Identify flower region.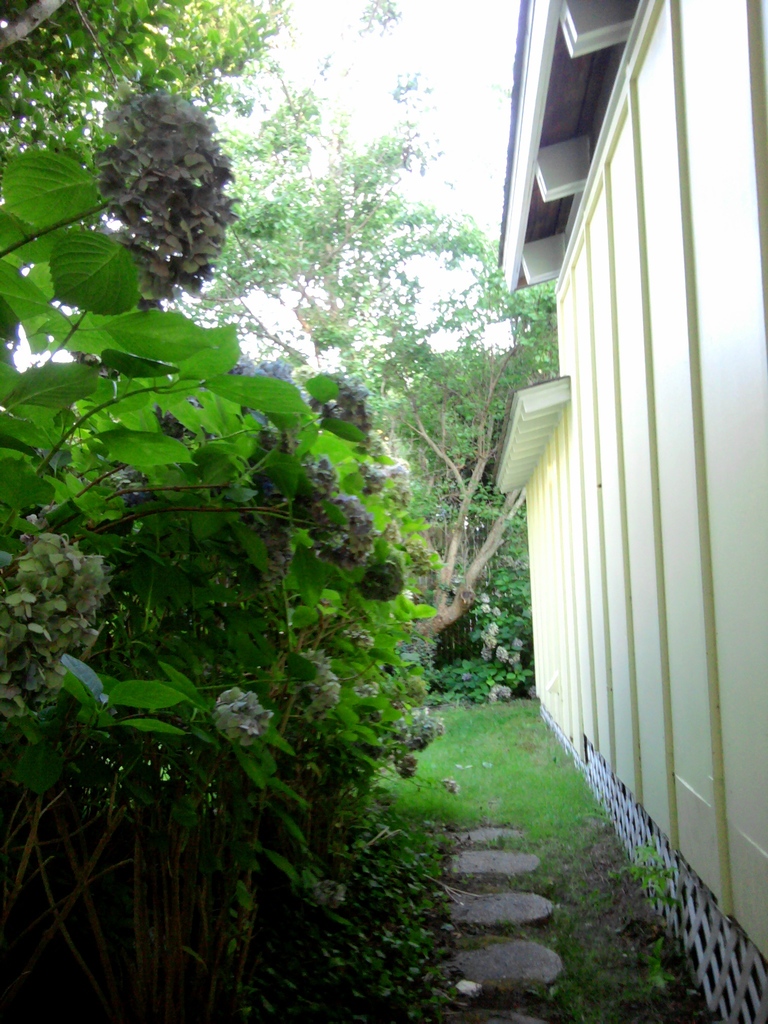
Region: [left=0, top=533, right=113, bottom=720].
